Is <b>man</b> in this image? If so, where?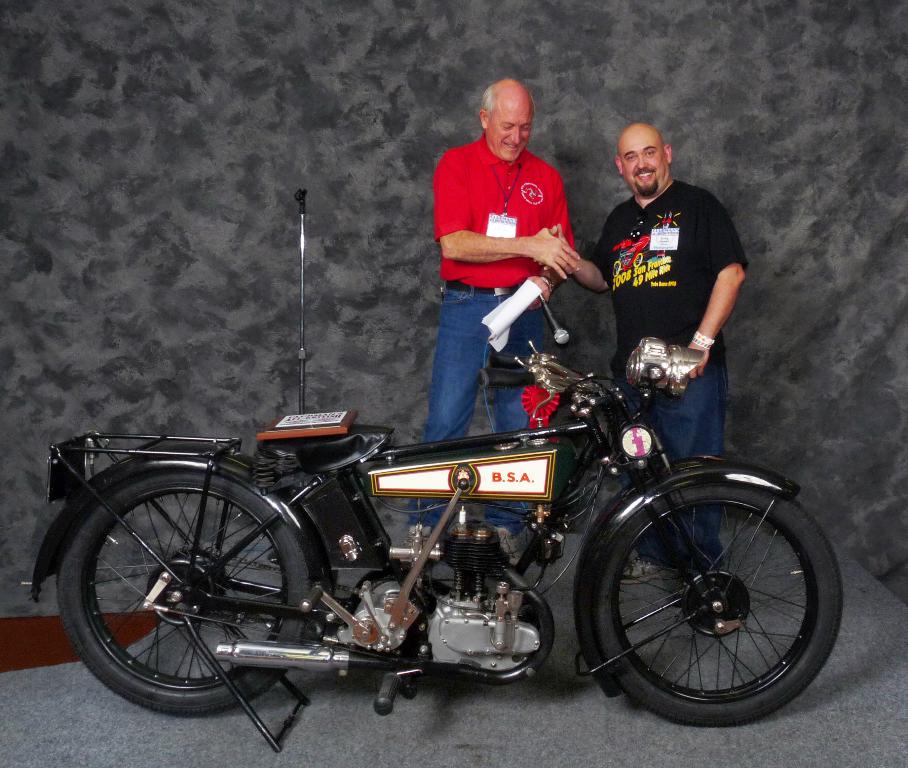
Yes, at rect(420, 90, 614, 413).
